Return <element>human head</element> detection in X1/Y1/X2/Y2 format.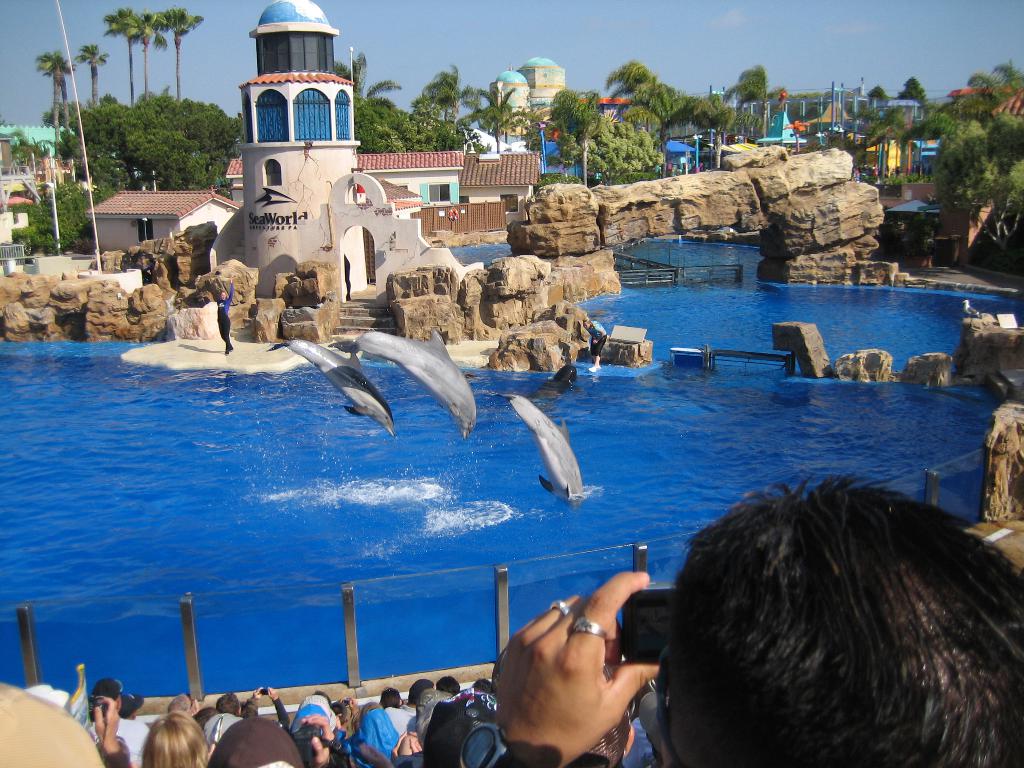
638/475/1022/767.
